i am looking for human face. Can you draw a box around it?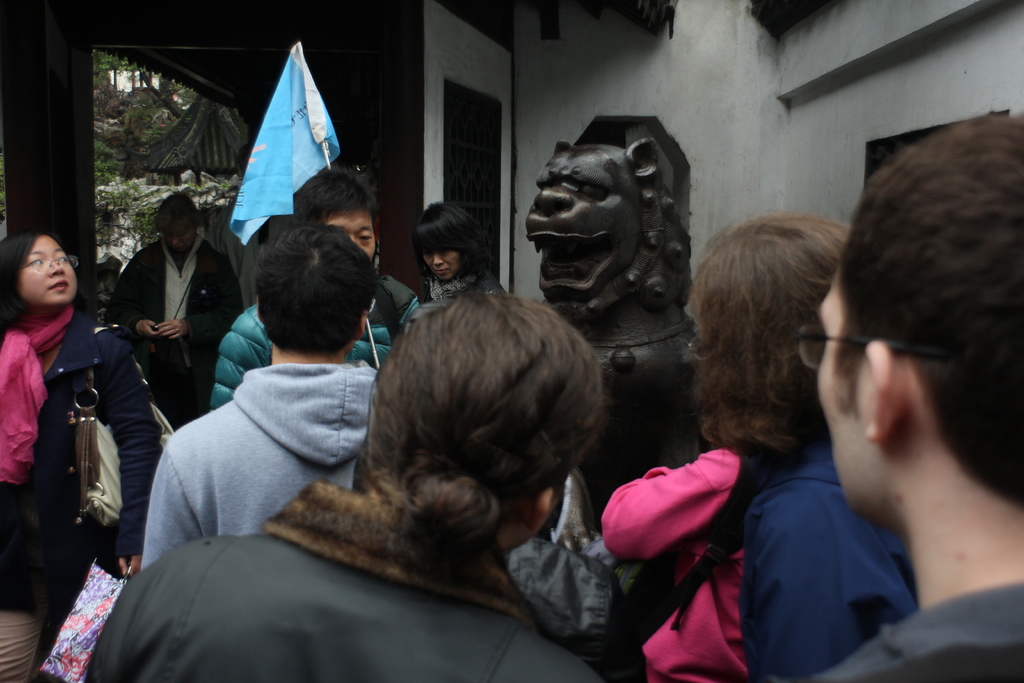
Sure, the bounding box is crop(17, 233, 79, 308).
